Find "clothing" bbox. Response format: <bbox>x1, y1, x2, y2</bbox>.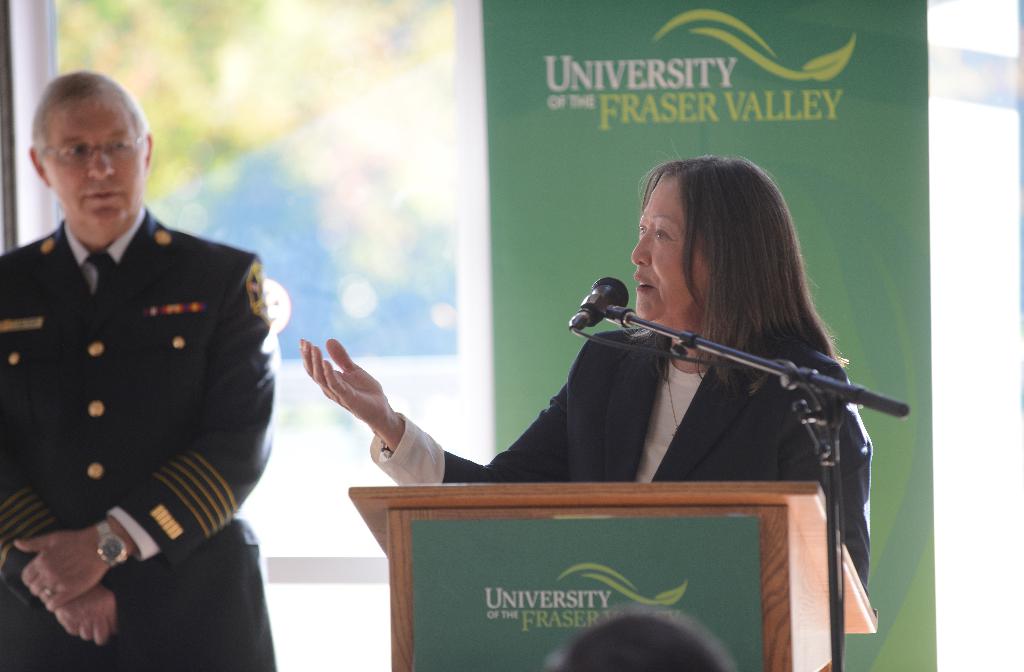
<bbox>374, 323, 884, 593</bbox>.
